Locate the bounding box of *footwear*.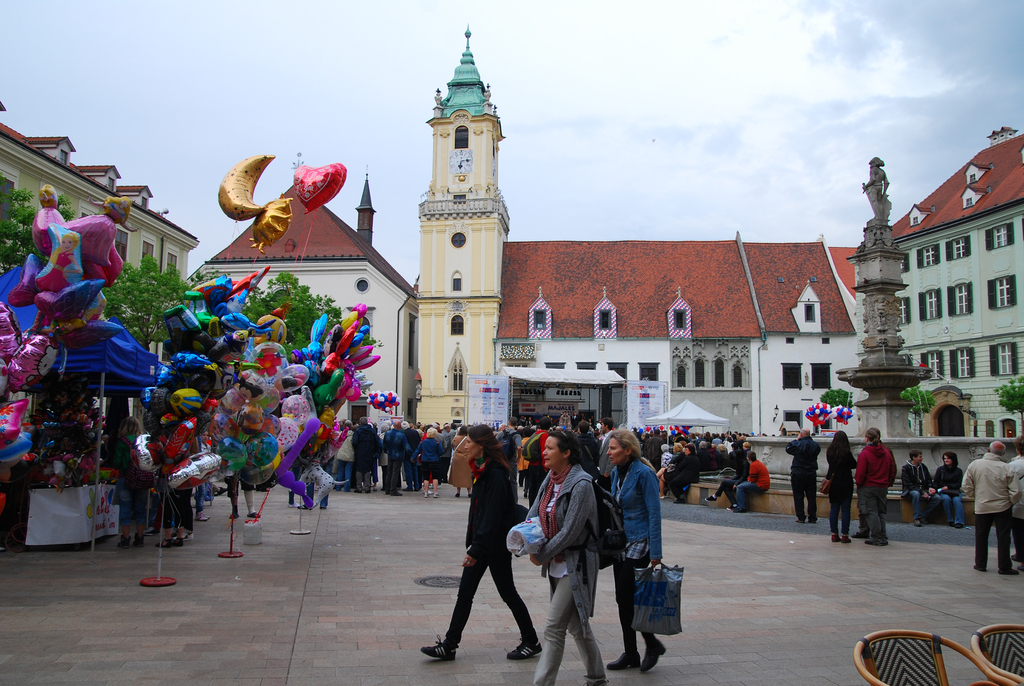
Bounding box: <bbox>975, 564, 987, 571</bbox>.
